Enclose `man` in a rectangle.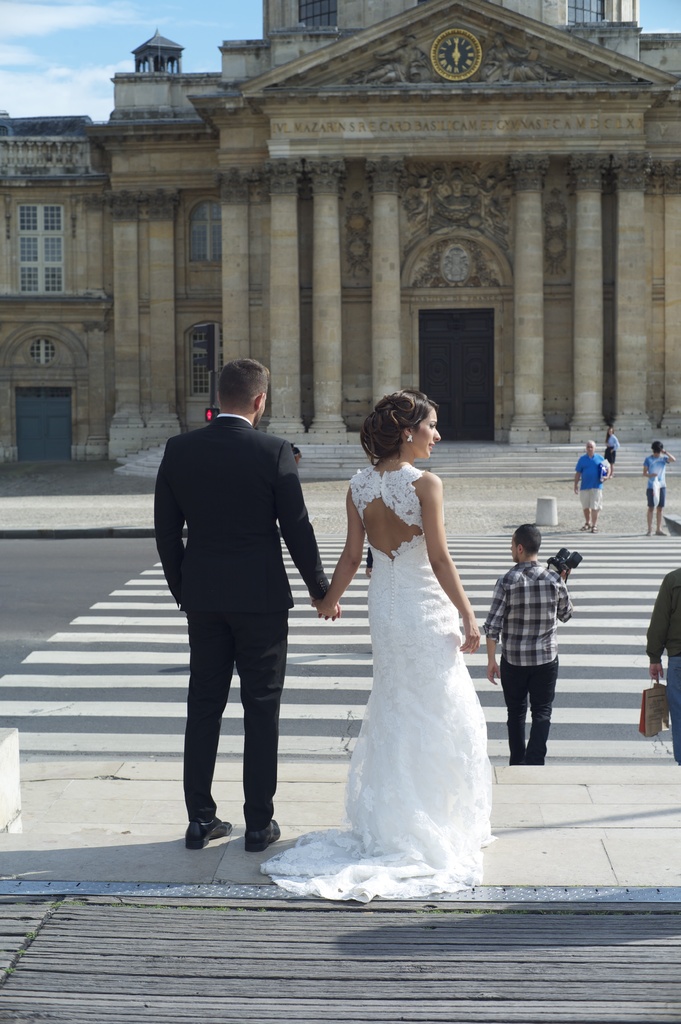
BBox(482, 520, 575, 765).
